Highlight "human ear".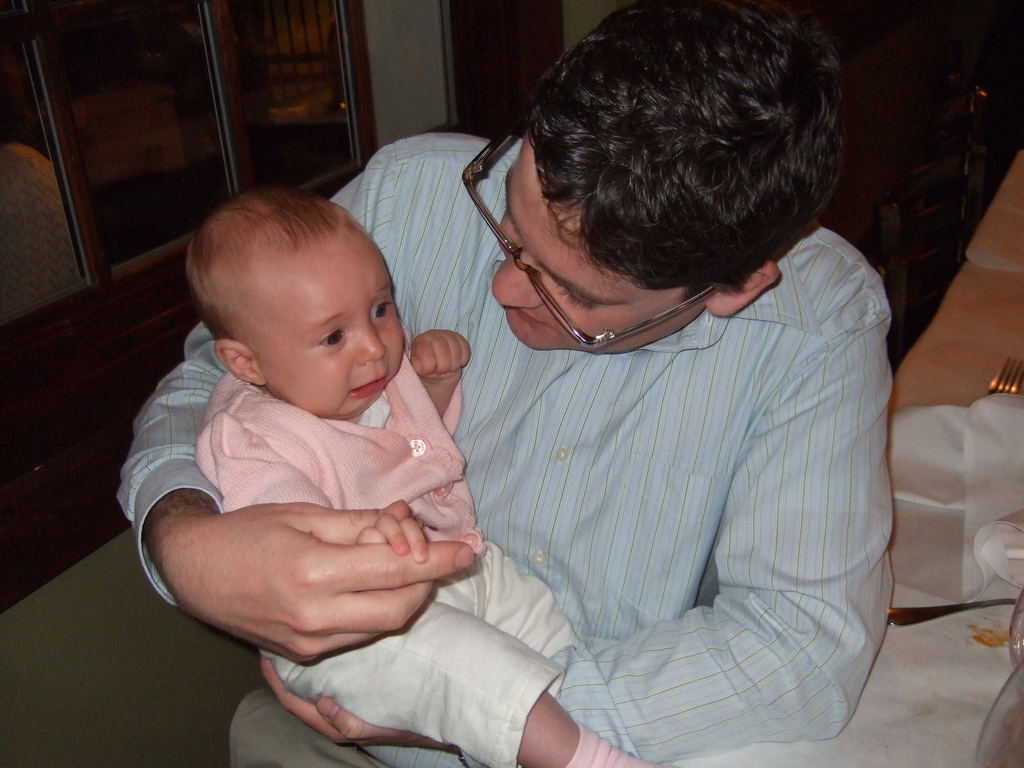
Highlighted region: Rect(214, 340, 267, 385).
